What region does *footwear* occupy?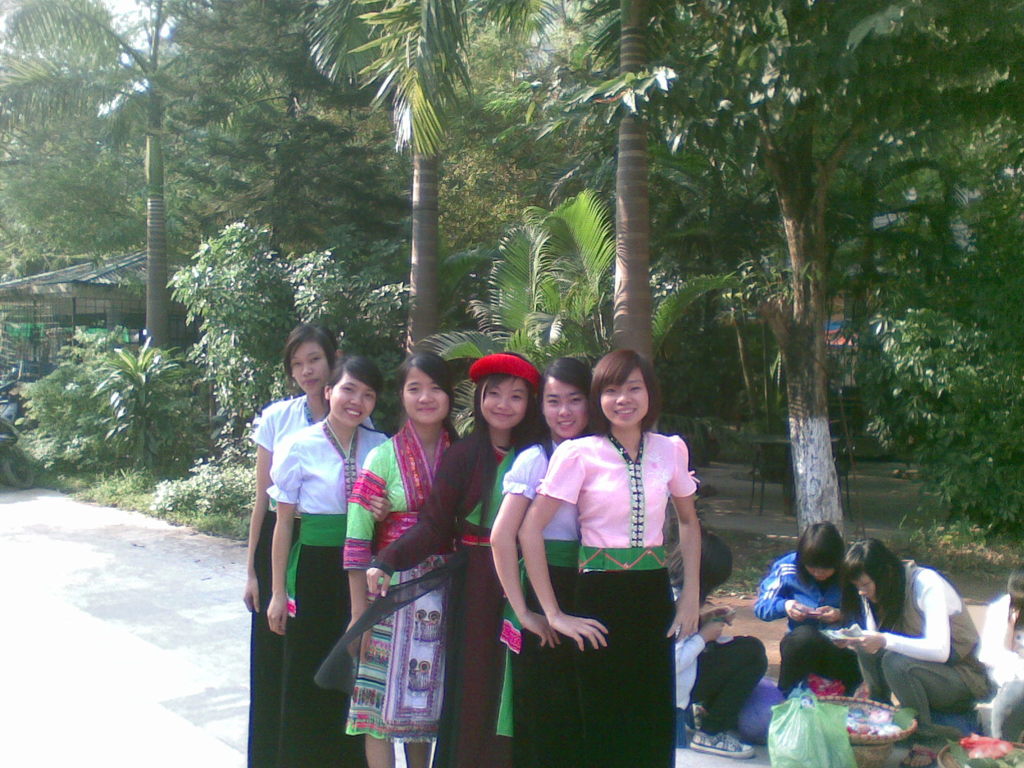
(689,731,757,762).
